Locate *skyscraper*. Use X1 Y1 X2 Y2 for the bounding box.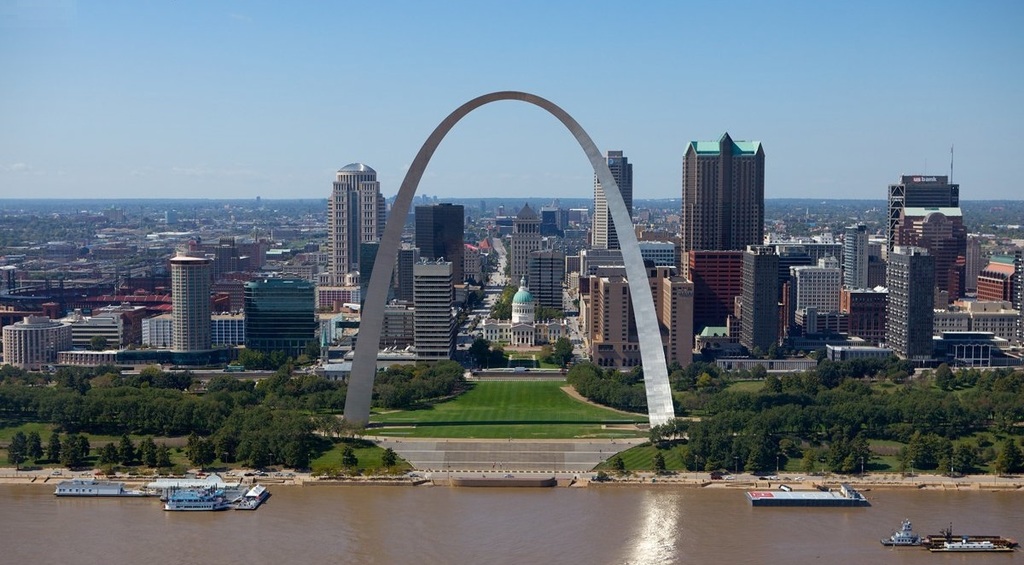
323 157 395 288.
